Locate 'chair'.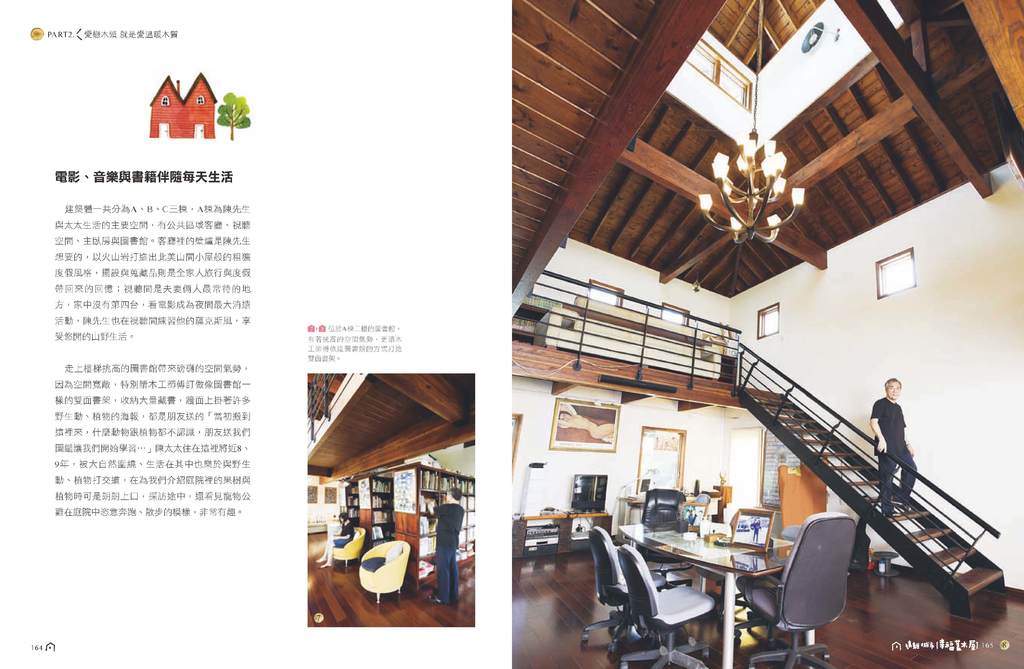
Bounding box: (left=612, top=543, right=717, bottom=668).
